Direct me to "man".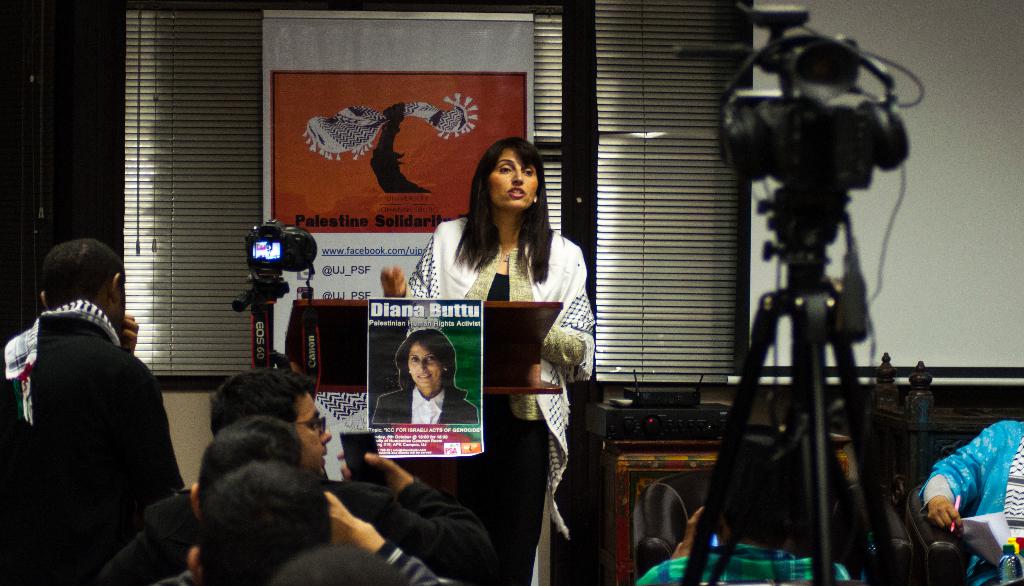
Direction: box=[6, 197, 194, 576].
